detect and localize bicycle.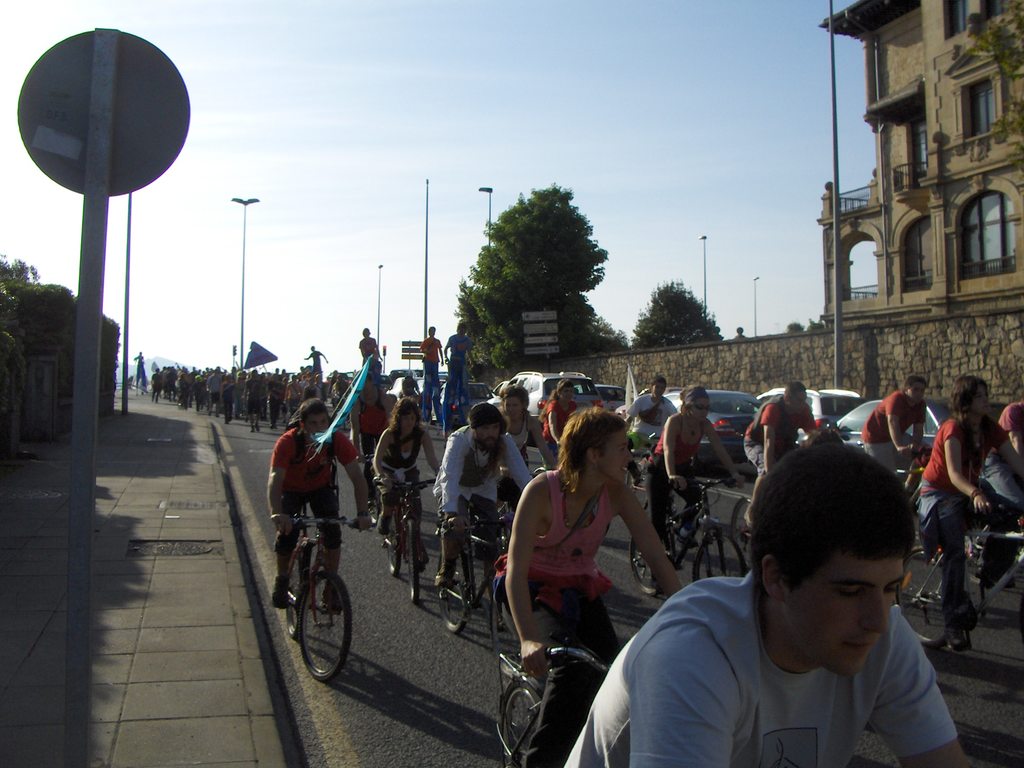
Localized at region(494, 586, 639, 767).
